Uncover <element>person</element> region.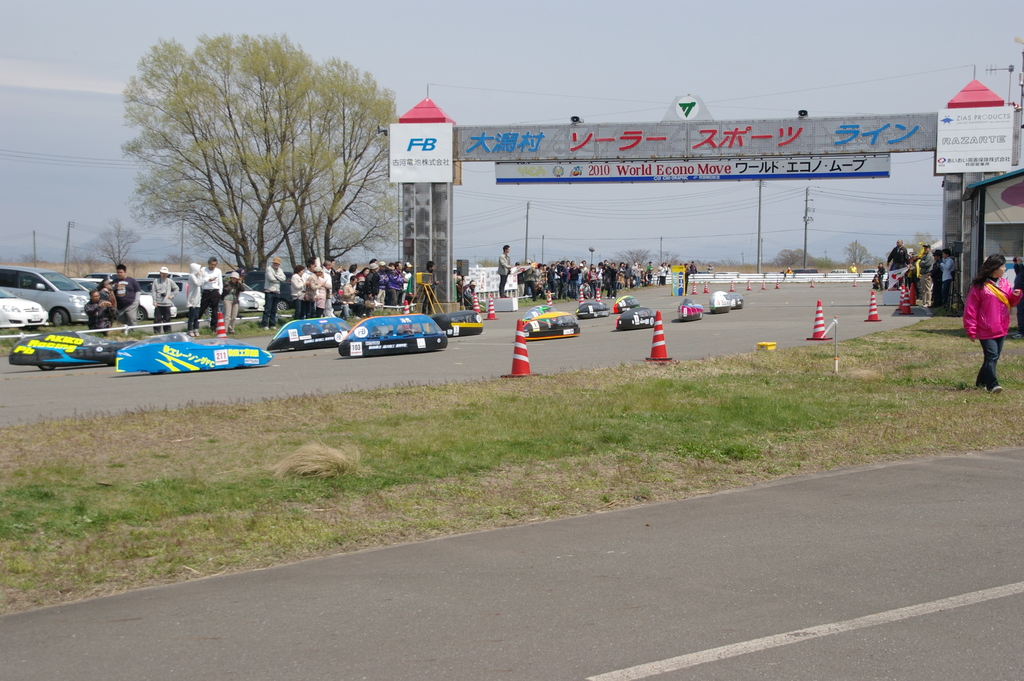
Uncovered: left=963, top=253, right=1019, bottom=396.
